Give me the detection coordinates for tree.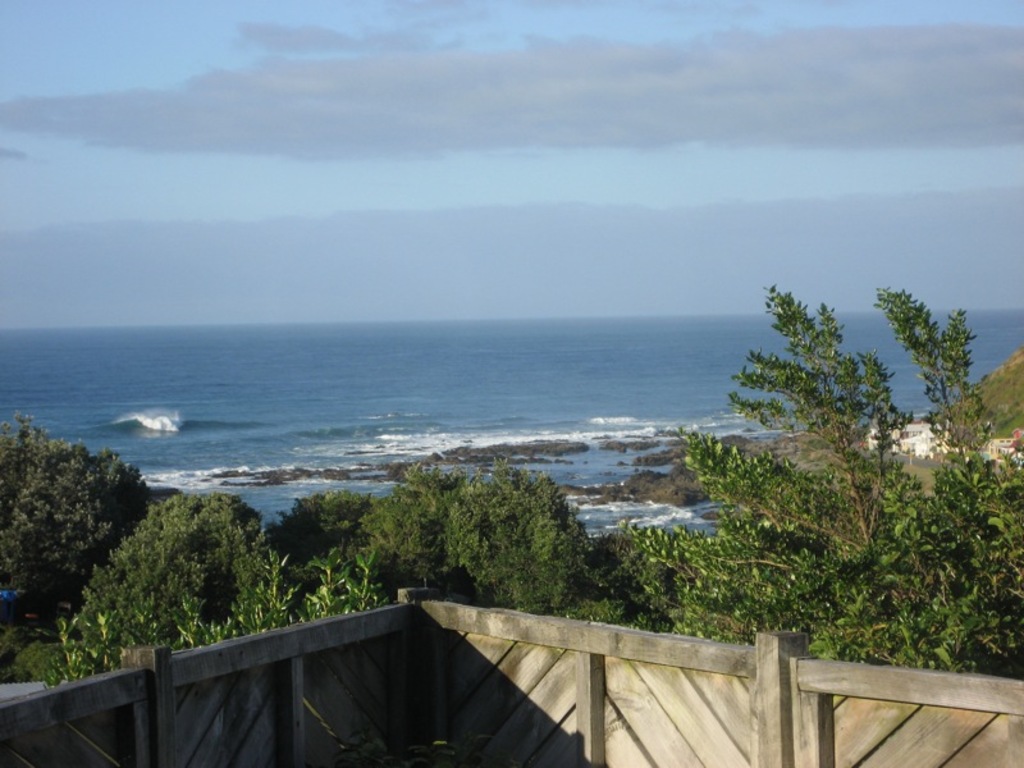
BBox(438, 466, 605, 644).
